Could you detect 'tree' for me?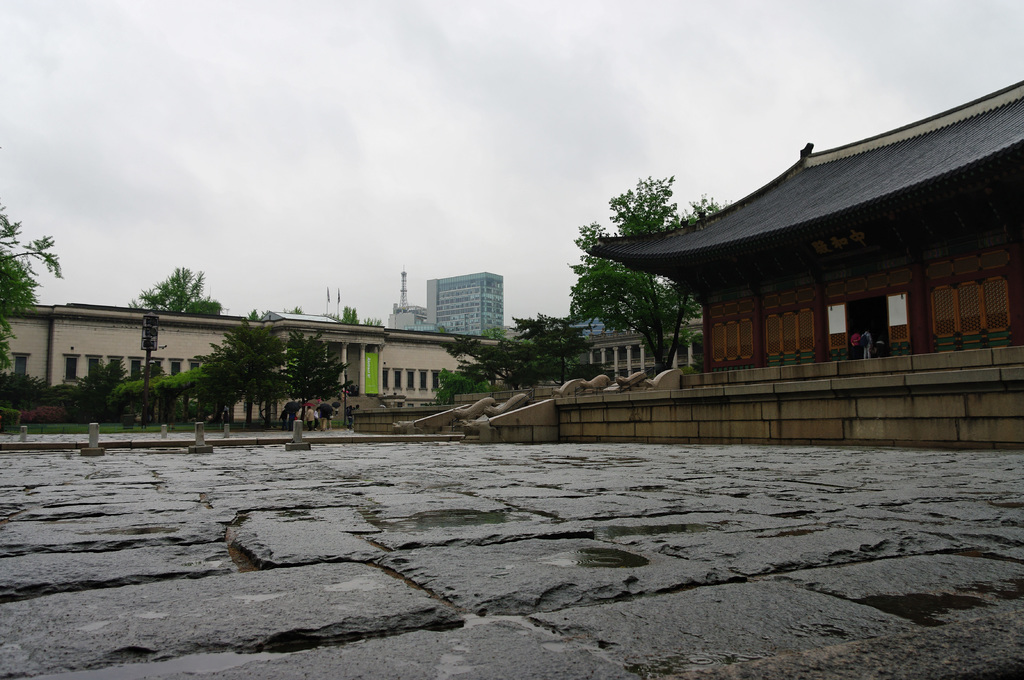
Detection result: {"x1": 127, "y1": 259, "x2": 219, "y2": 322}.
